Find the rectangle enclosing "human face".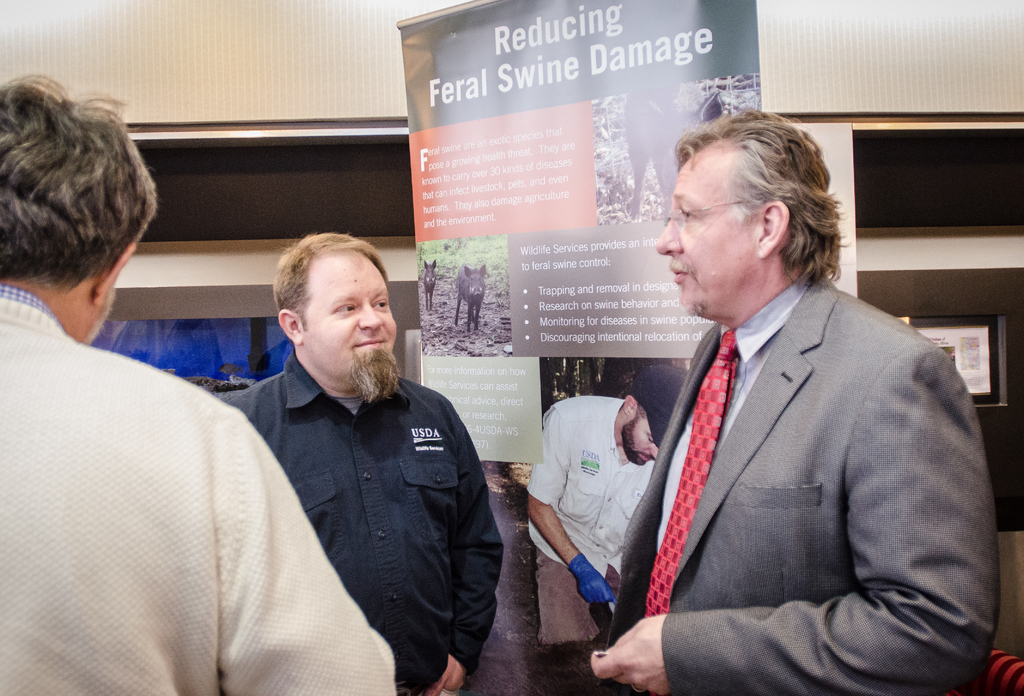
(x1=658, y1=161, x2=755, y2=318).
